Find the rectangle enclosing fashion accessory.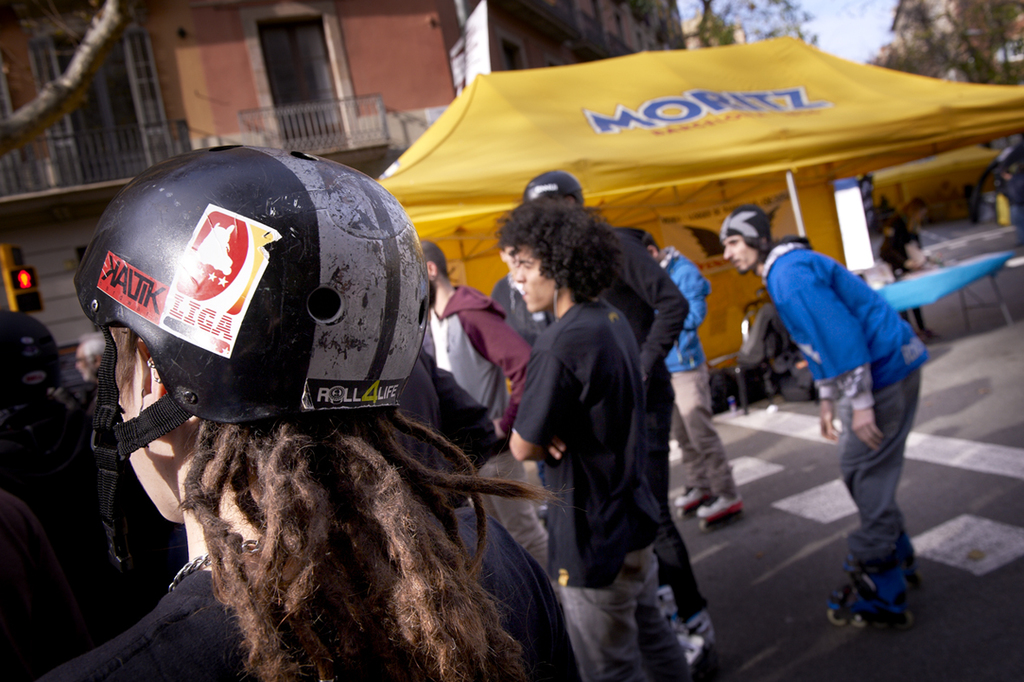
box(676, 488, 705, 507).
